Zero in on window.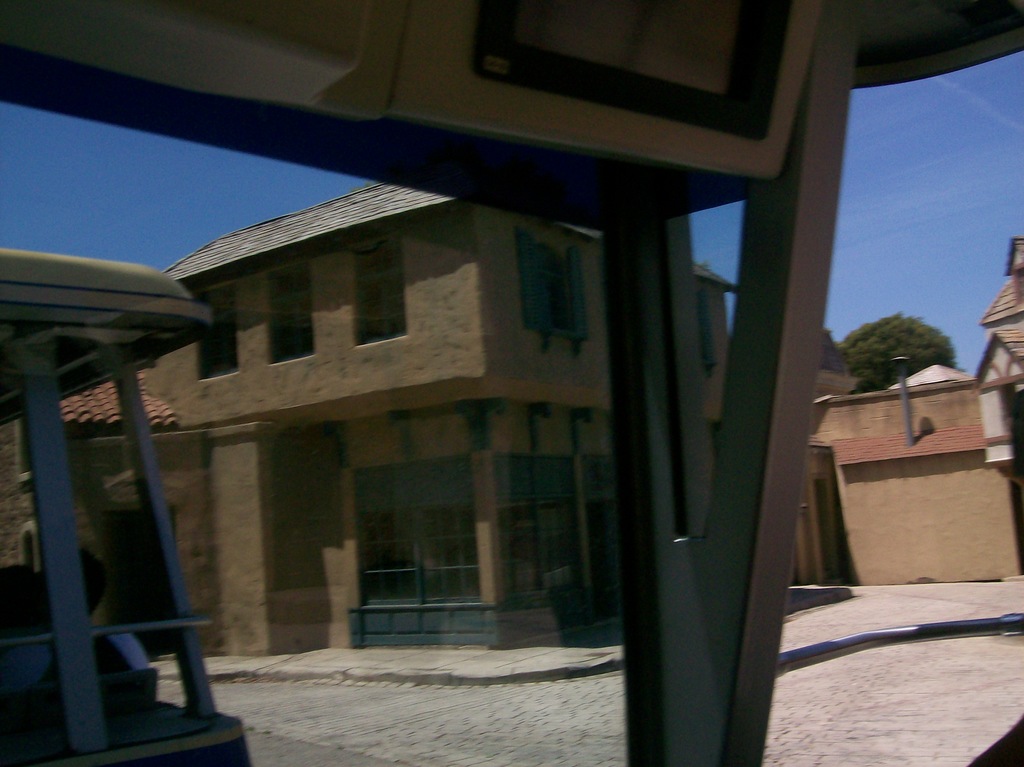
Zeroed in: <box>259,262,324,368</box>.
